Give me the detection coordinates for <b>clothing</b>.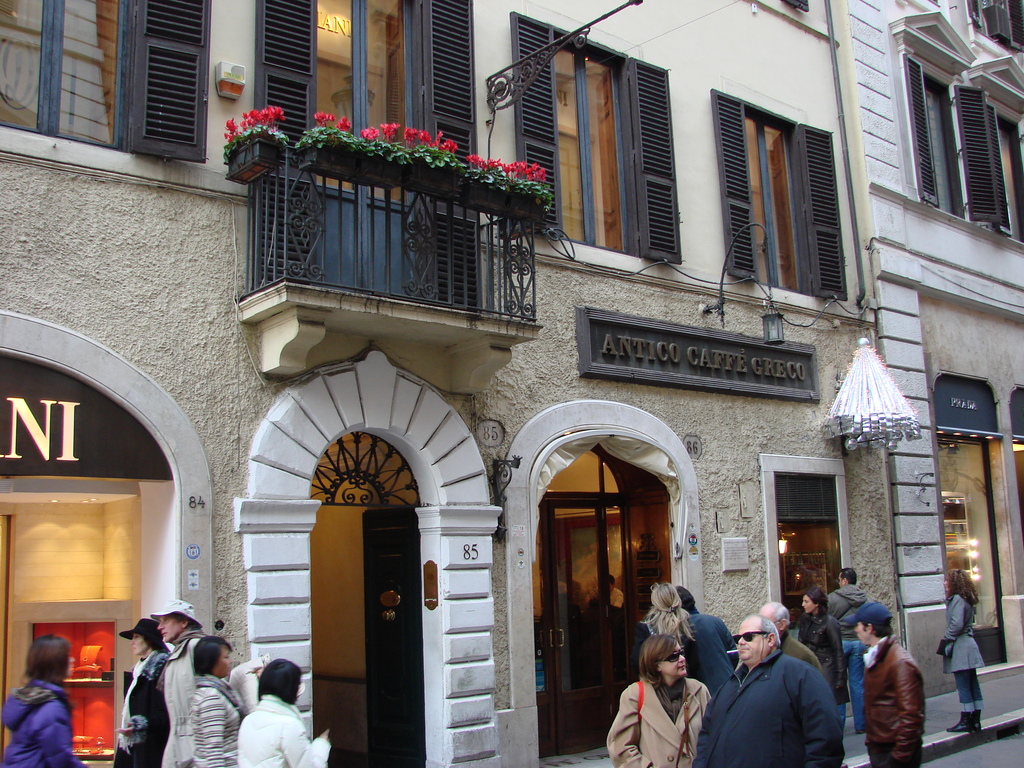
(938,595,988,709).
